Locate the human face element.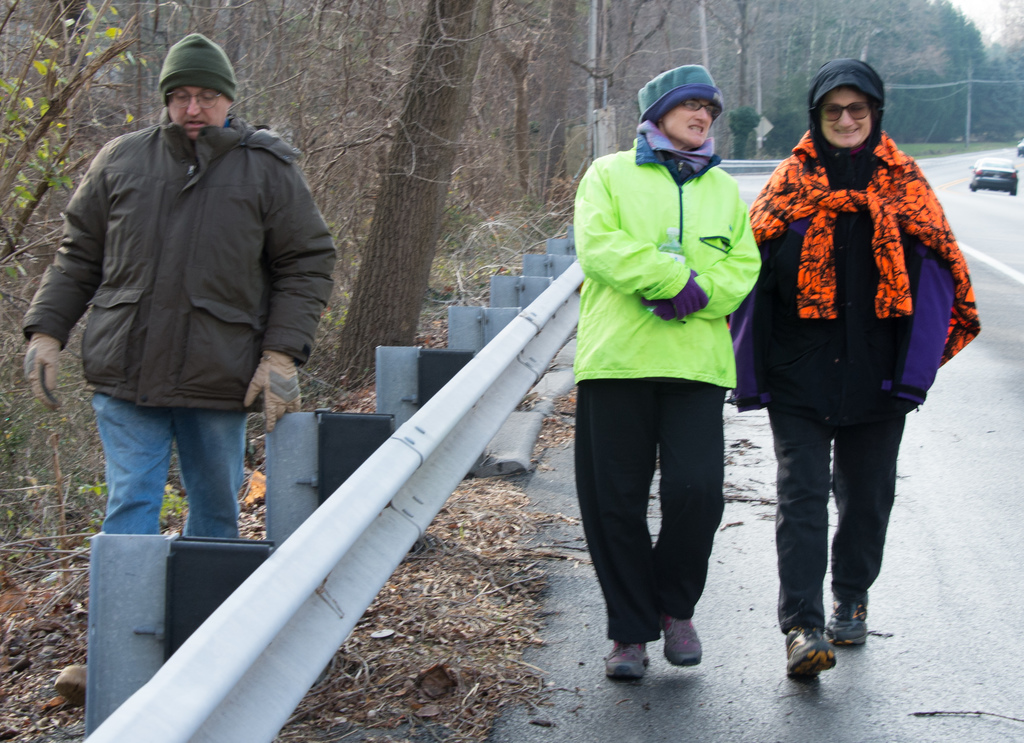
Element bbox: [x1=822, y1=90, x2=872, y2=145].
